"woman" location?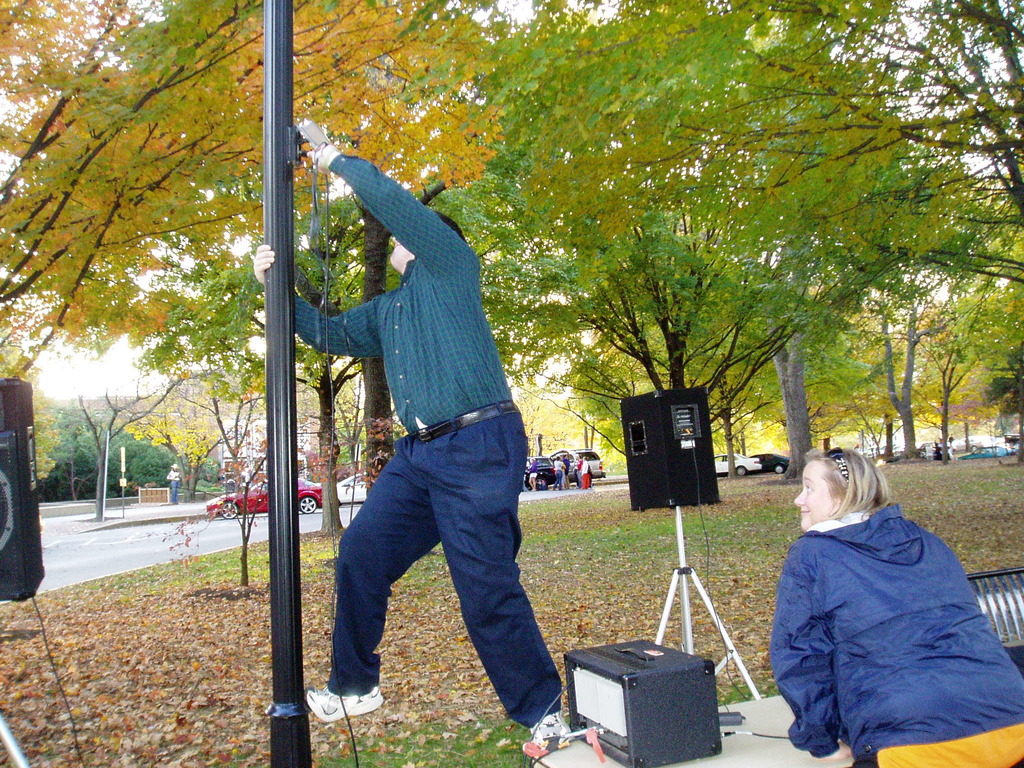
box(764, 442, 1023, 767)
